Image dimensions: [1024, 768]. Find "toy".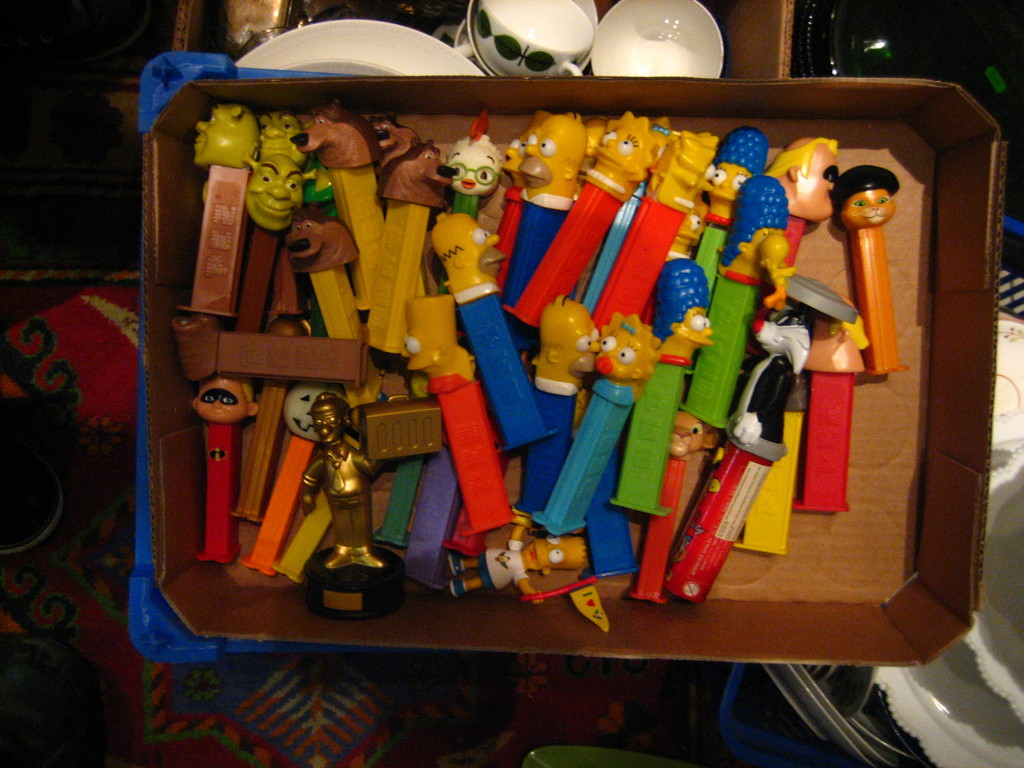
BBox(265, 433, 387, 580).
